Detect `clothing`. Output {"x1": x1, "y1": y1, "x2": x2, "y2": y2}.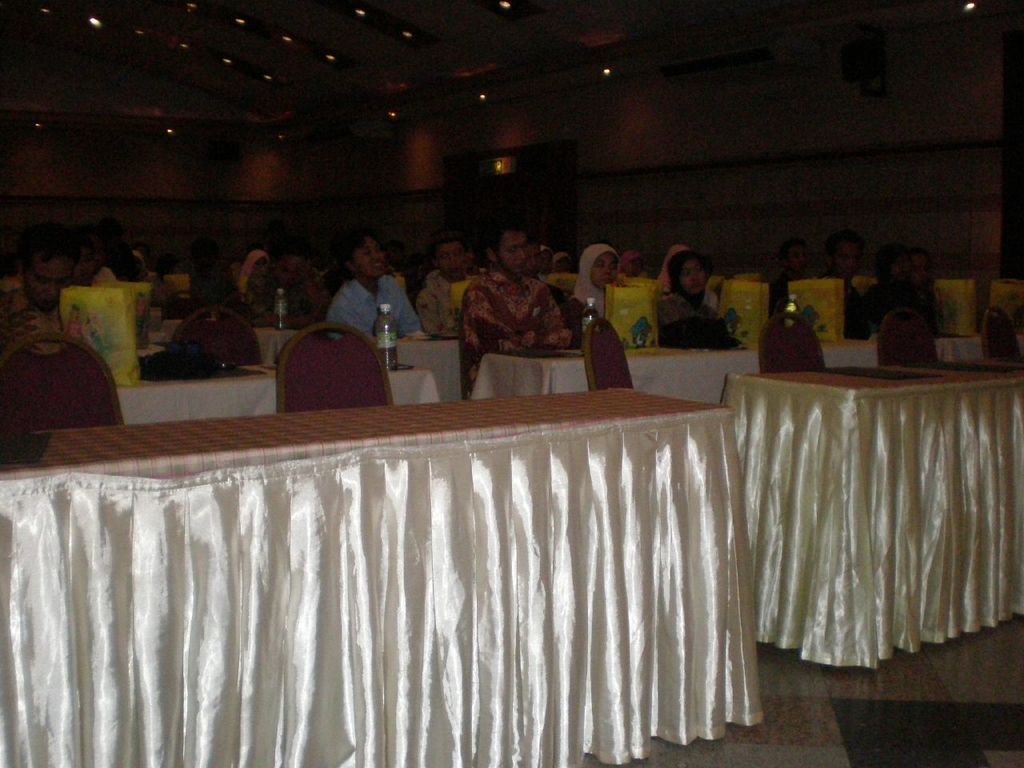
{"x1": 445, "y1": 256, "x2": 582, "y2": 362}.
